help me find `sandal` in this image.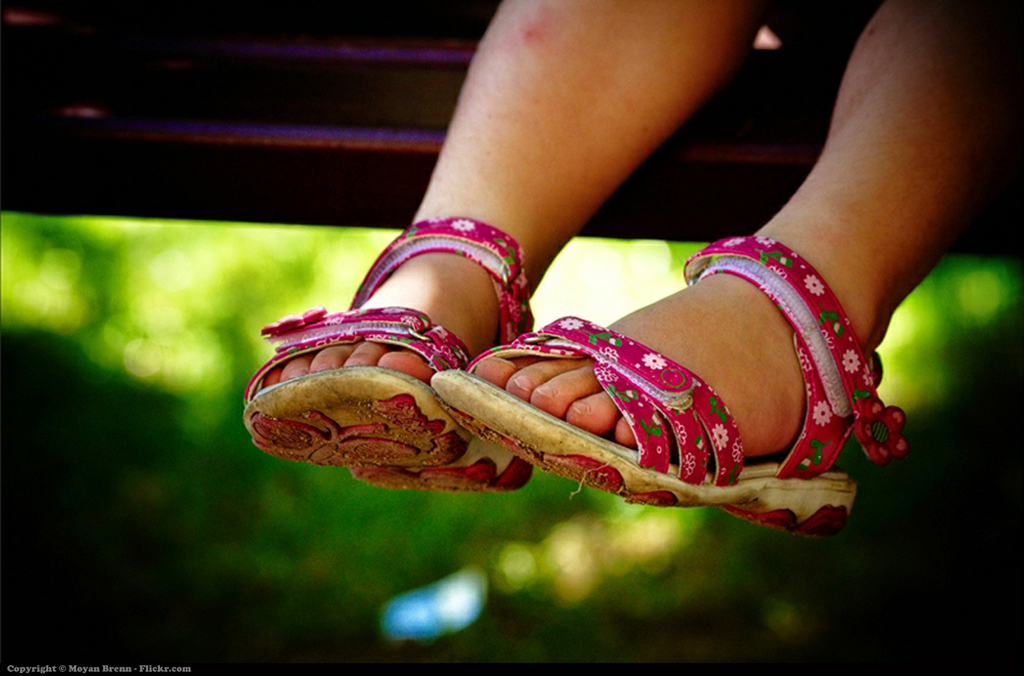
Found it: <bbox>427, 235, 909, 538</bbox>.
